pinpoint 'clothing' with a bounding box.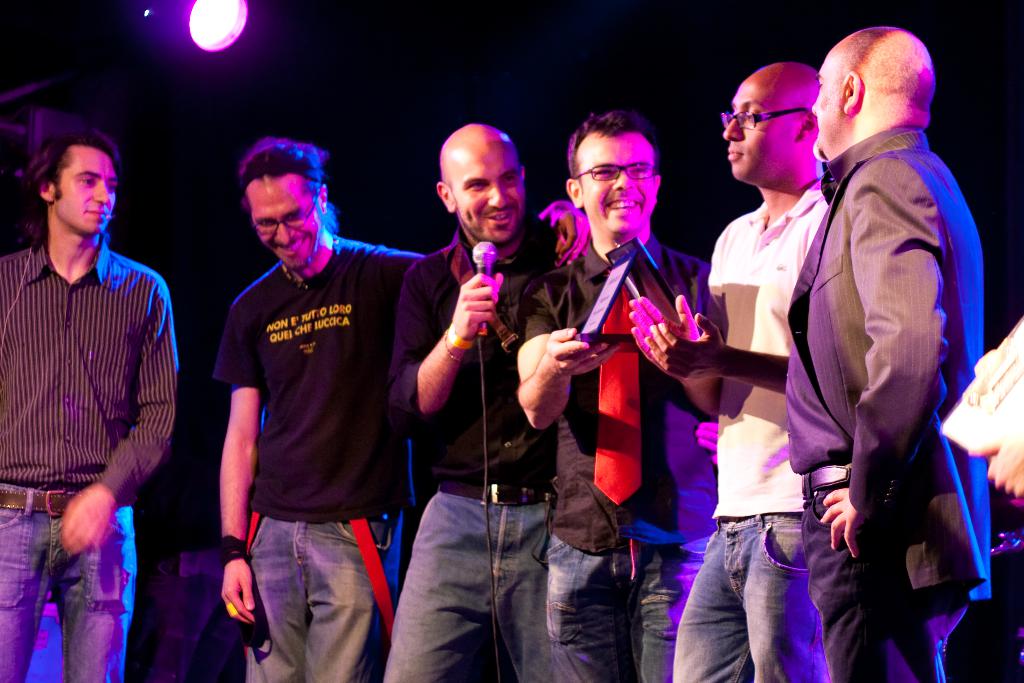
506 235 712 682.
